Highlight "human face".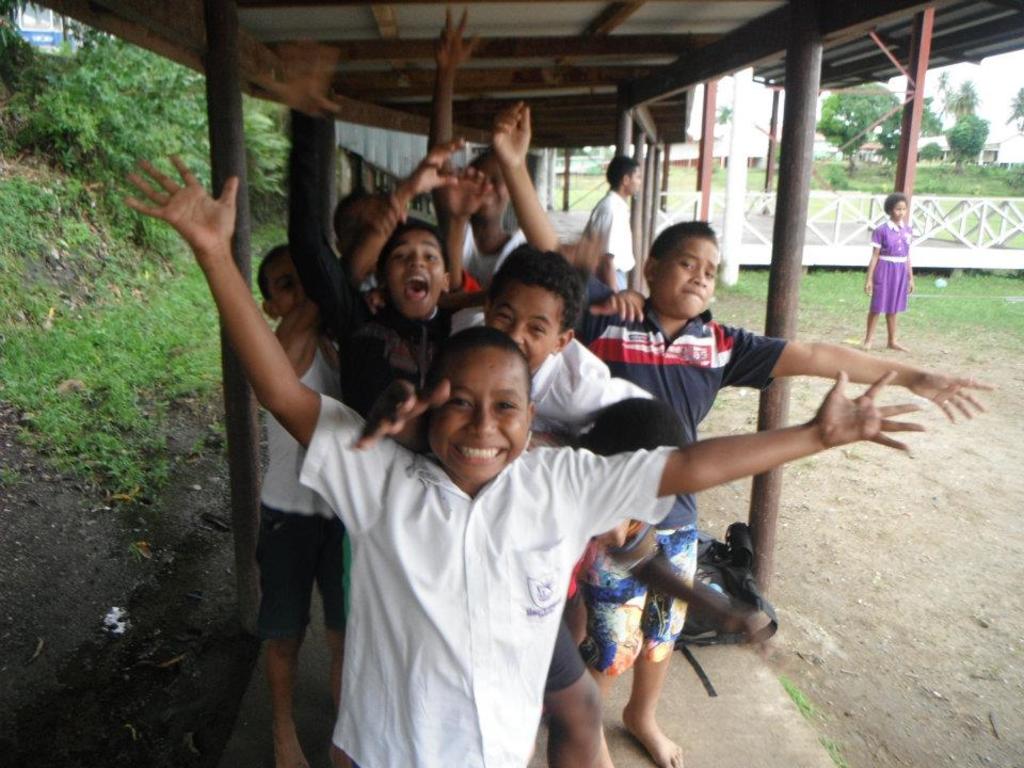
Highlighted region: x1=267 y1=253 x2=308 y2=314.
